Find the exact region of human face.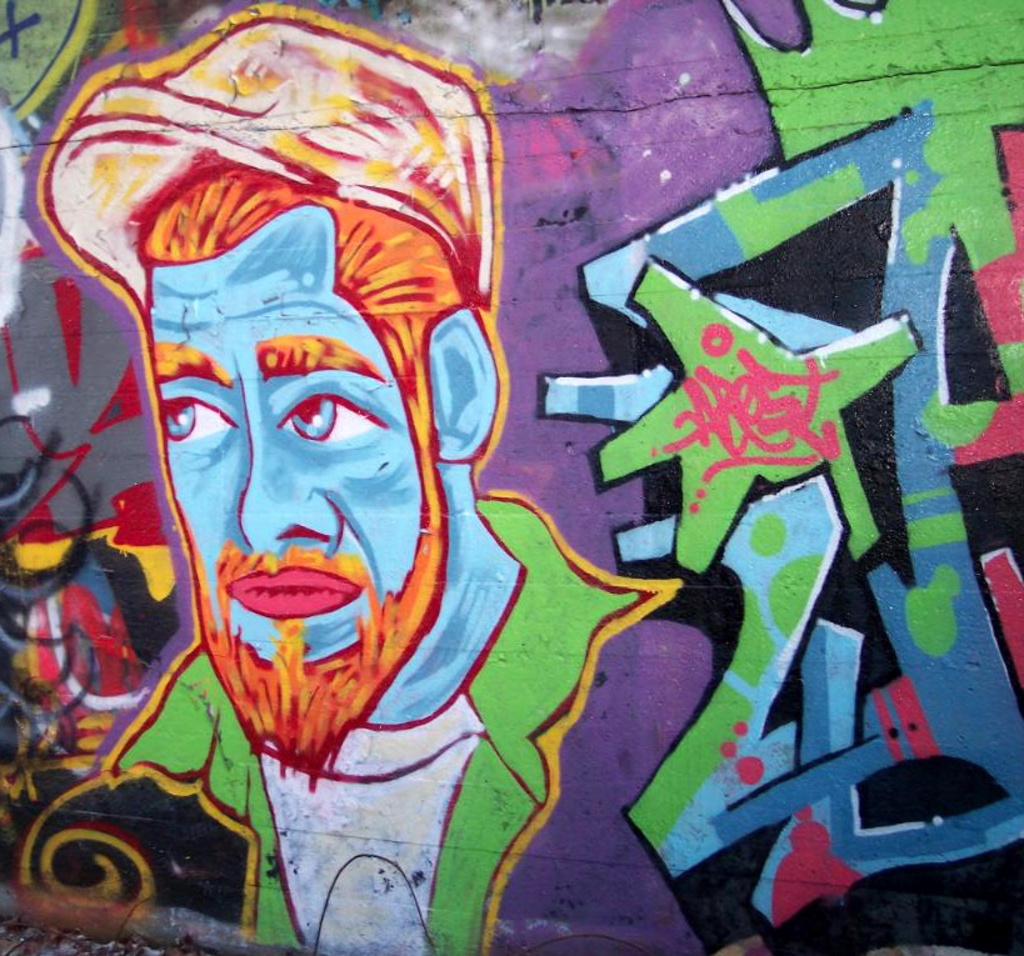
Exact region: BBox(121, 299, 439, 684).
